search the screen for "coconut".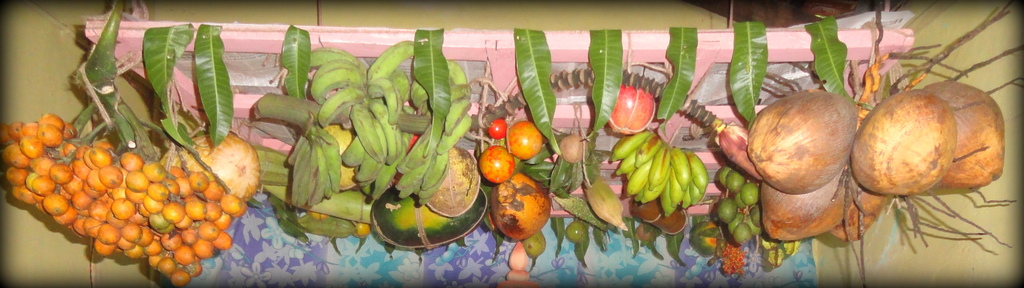
Found at <bbox>744, 77, 1007, 241</bbox>.
